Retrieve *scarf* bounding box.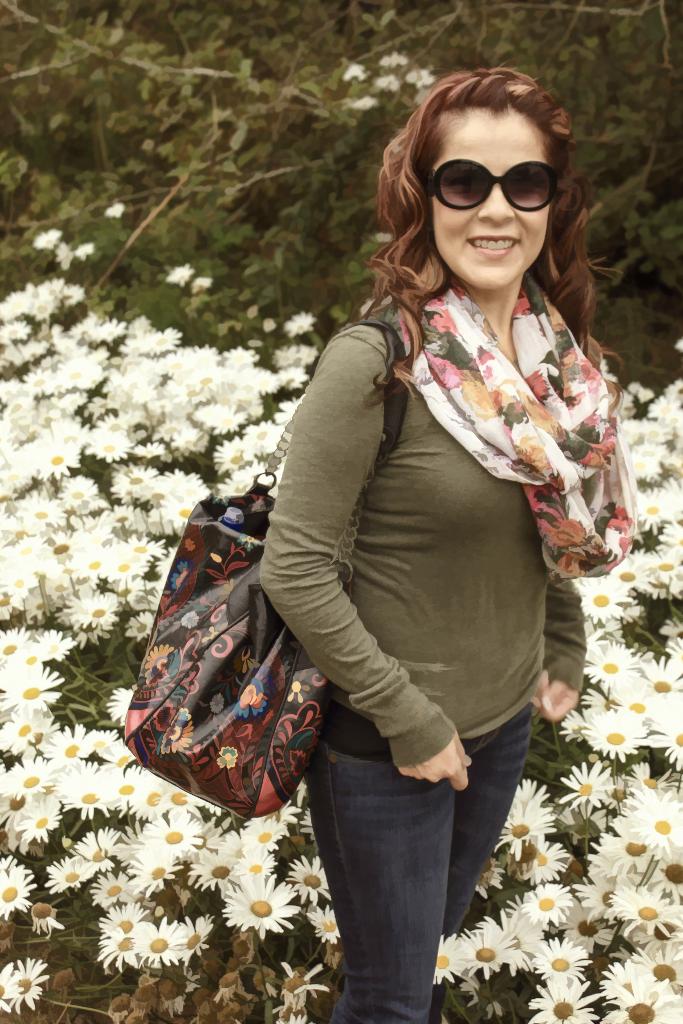
Bounding box: {"left": 407, "top": 276, "right": 642, "bottom": 586}.
